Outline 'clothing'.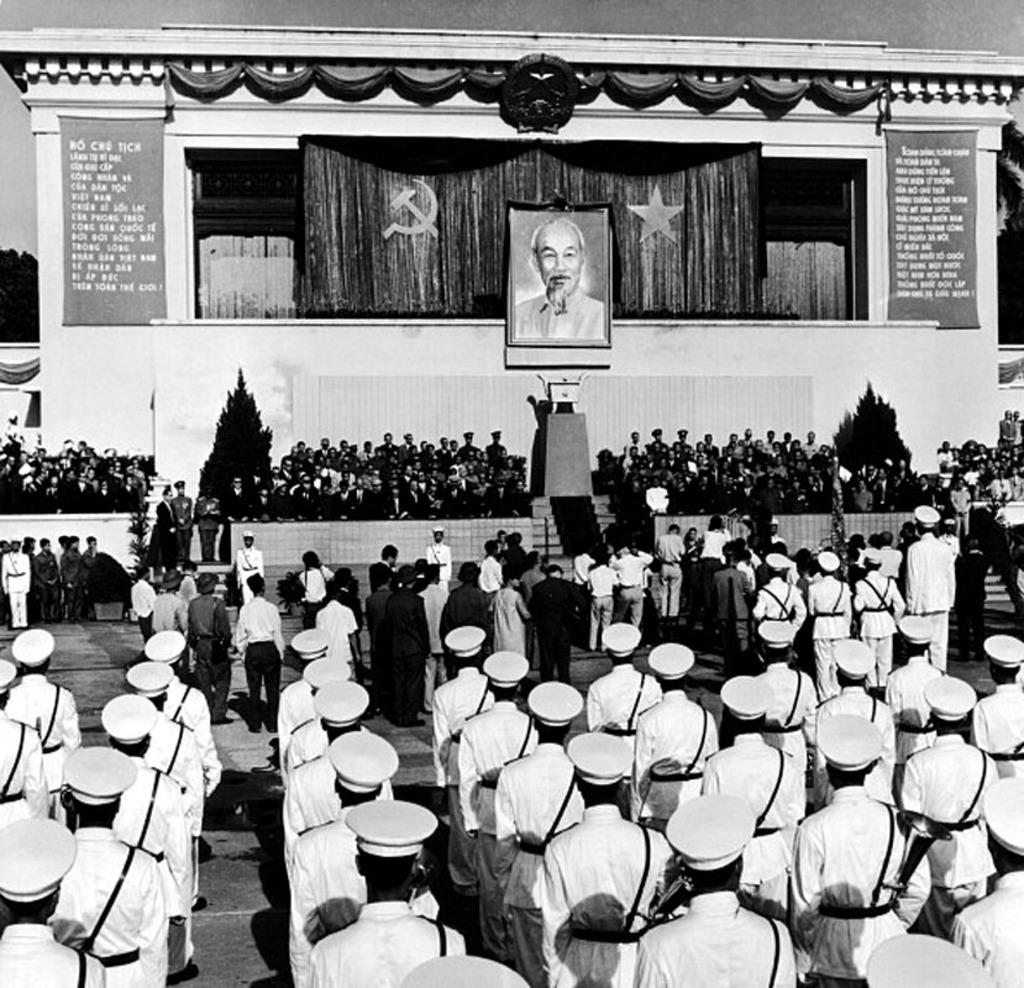
Outline: locate(275, 674, 301, 747).
